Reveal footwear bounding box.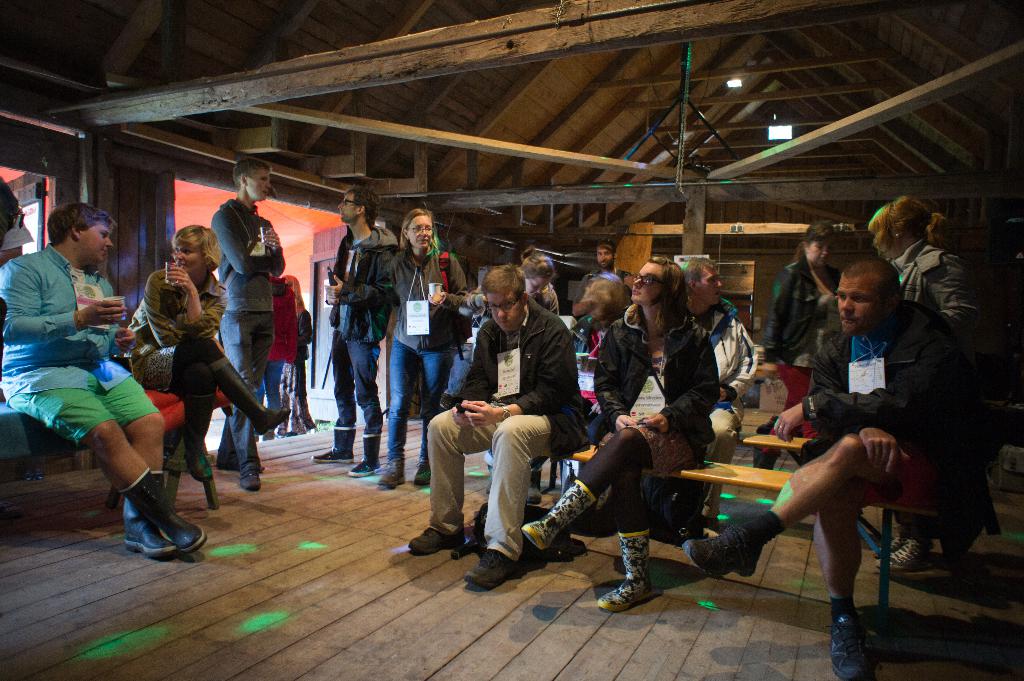
Revealed: {"x1": 314, "y1": 426, "x2": 361, "y2": 464}.
